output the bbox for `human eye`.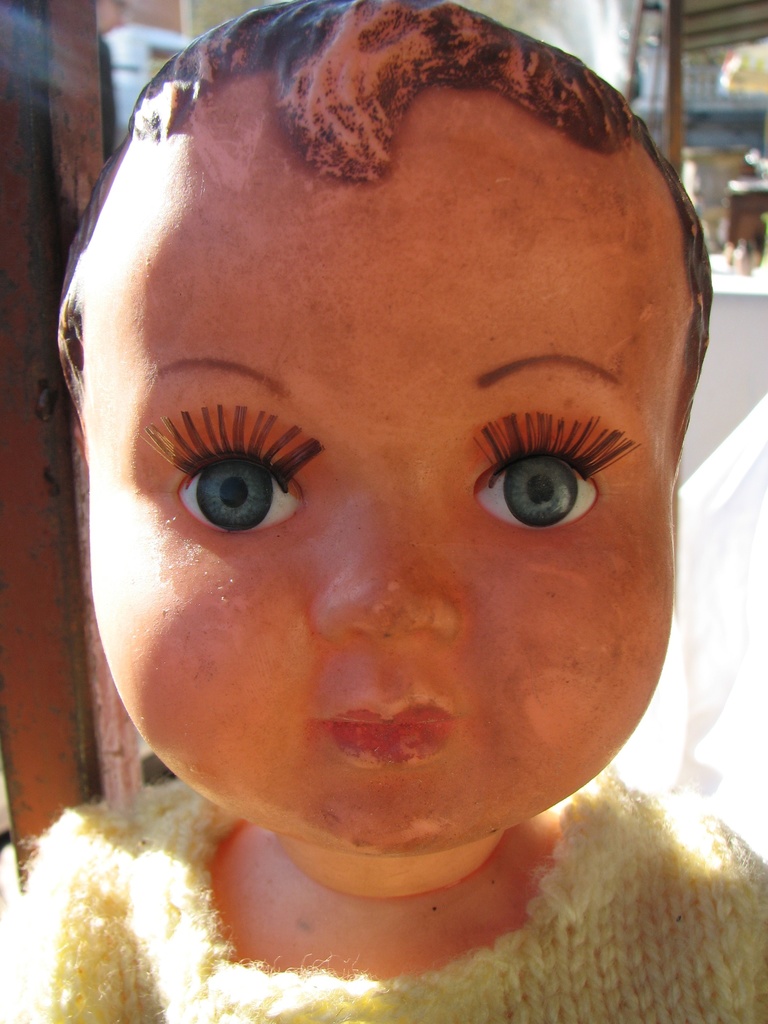
locate(137, 396, 319, 552).
